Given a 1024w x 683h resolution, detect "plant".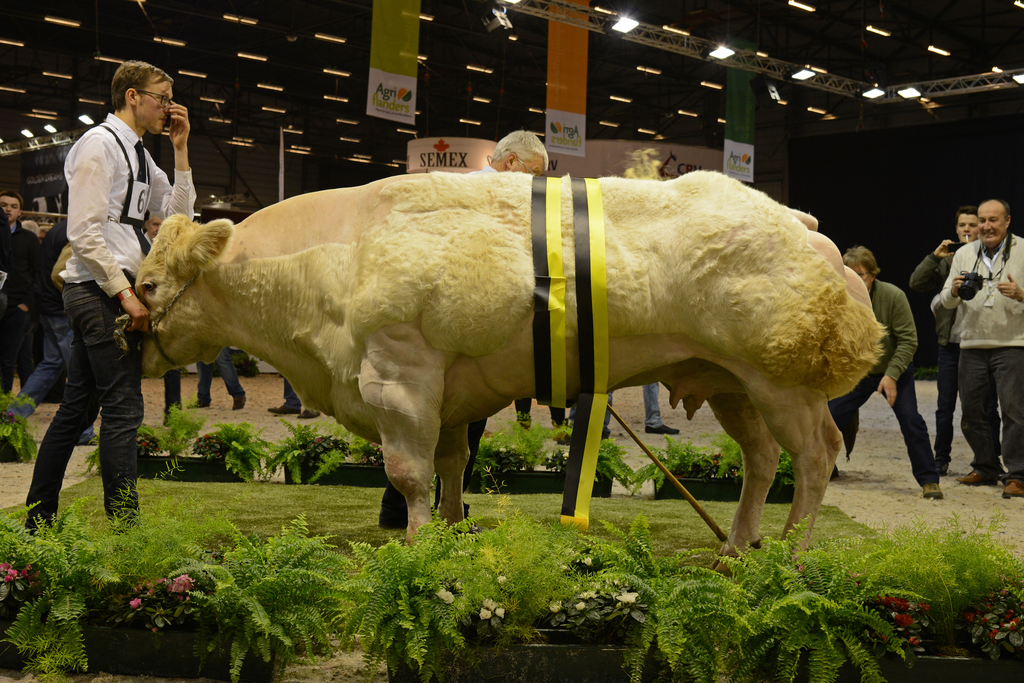
[left=89, top=428, right=103, bottom=469].
